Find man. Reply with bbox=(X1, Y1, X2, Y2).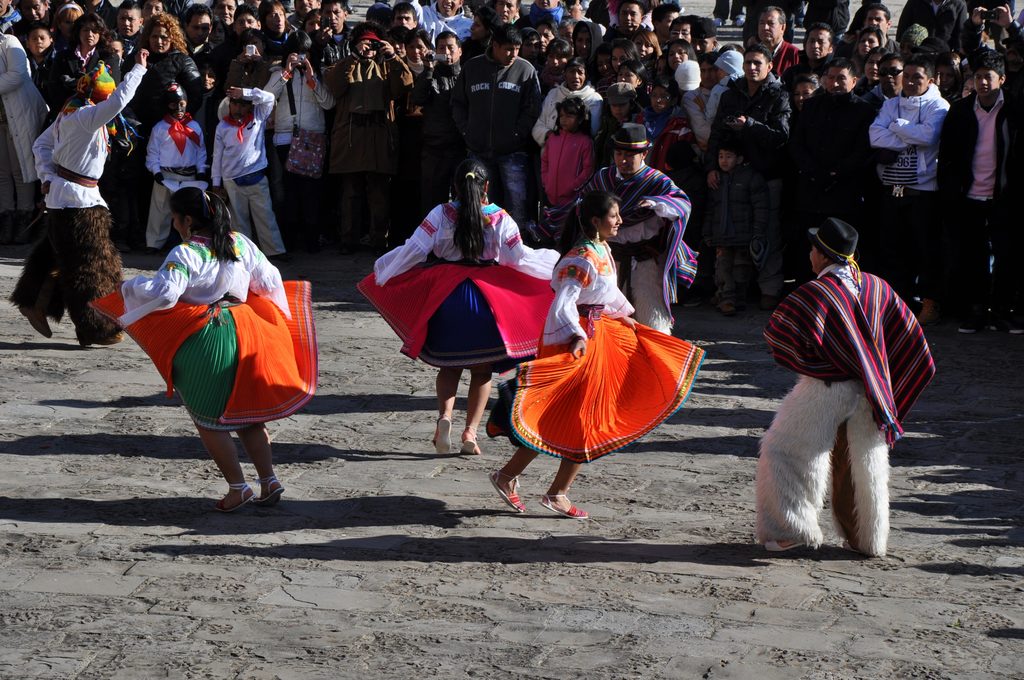
bbox=(492, 0, 522, 36).
